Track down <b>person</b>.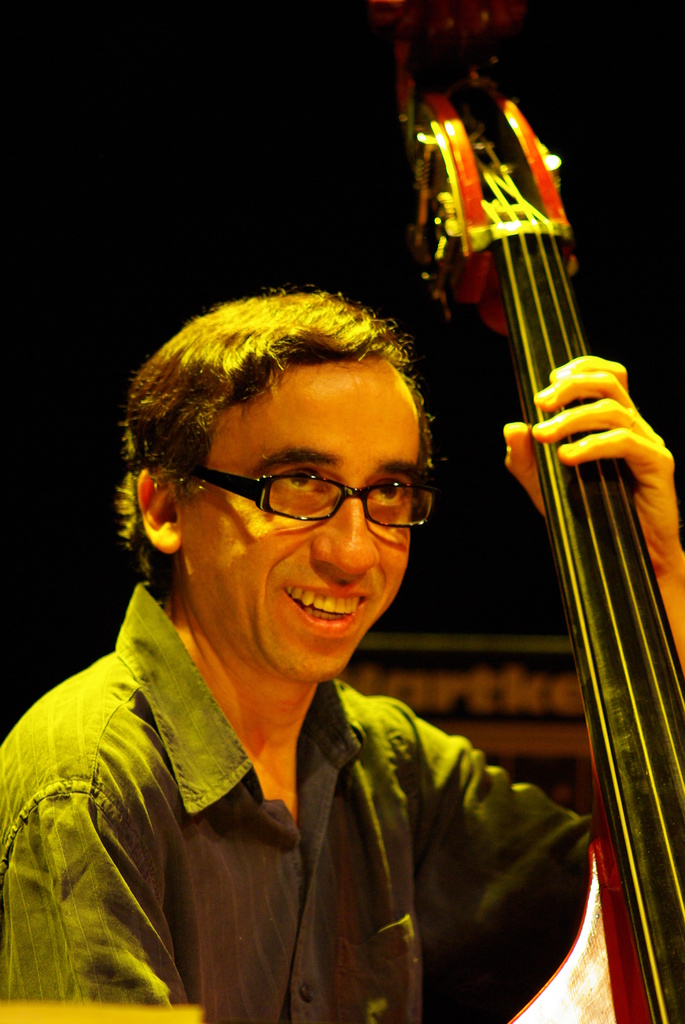
Tracked to {"x1": 0, "y1": 281, "x2": 684, "y2": 1023}.
